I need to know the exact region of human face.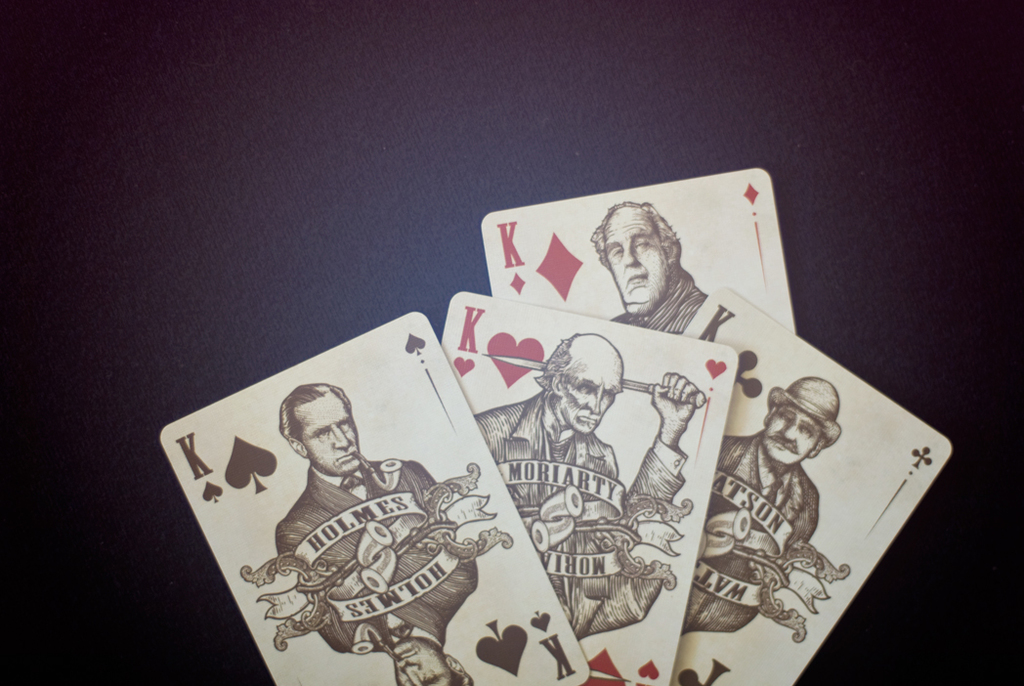
Region: [292, 395, 353, 479].
